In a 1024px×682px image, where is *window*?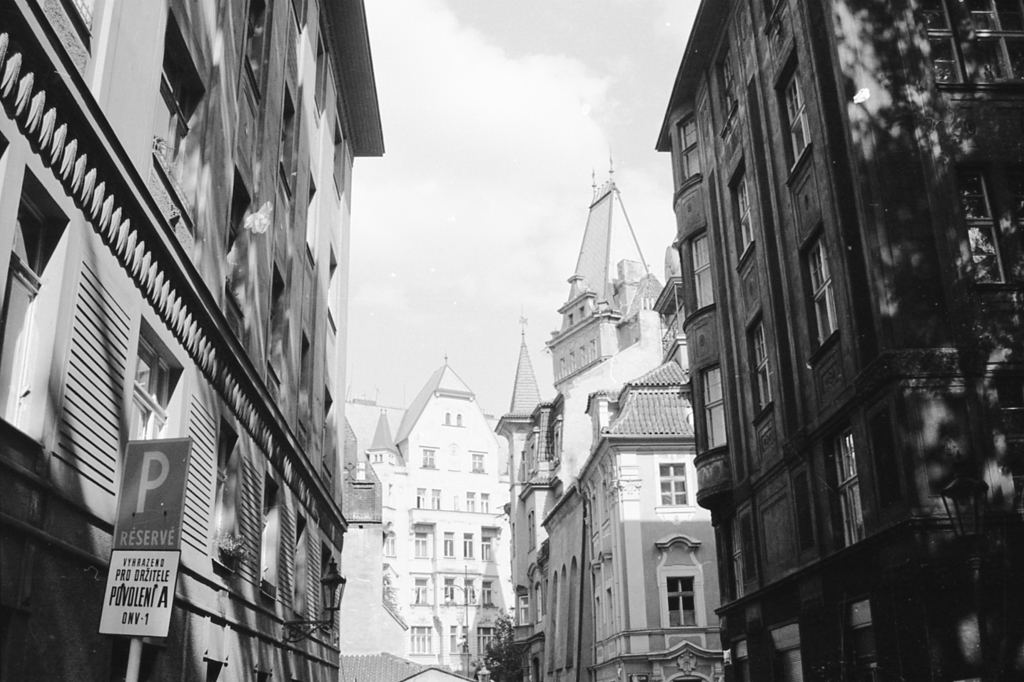
l=421, t=441, r=436, b=466.
